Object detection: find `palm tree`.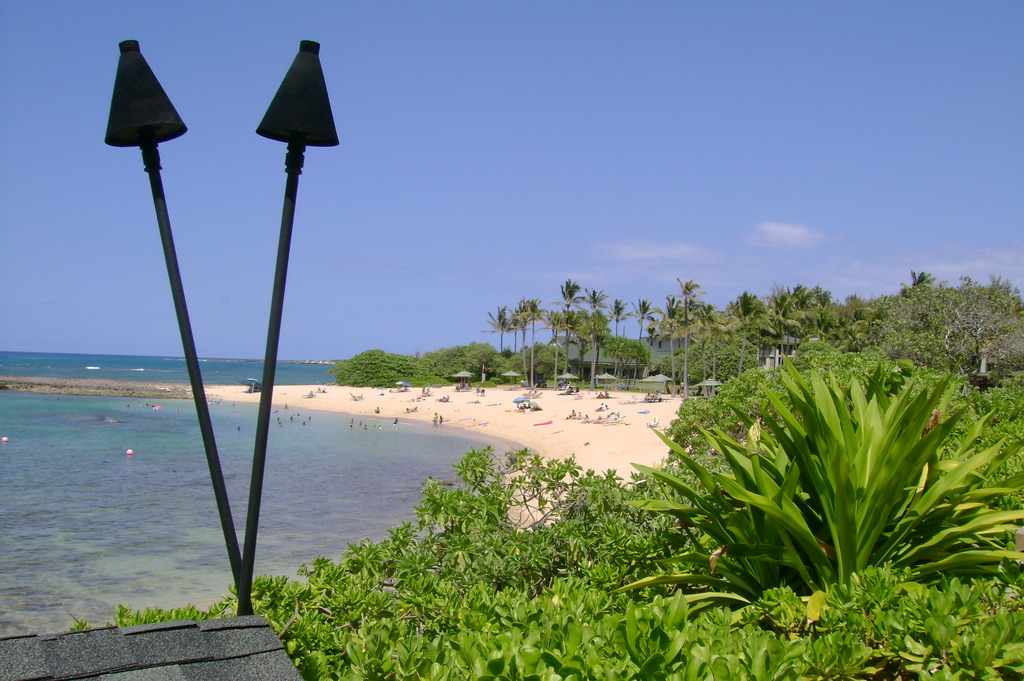
<region>477, 267, 934, 389</region>.
